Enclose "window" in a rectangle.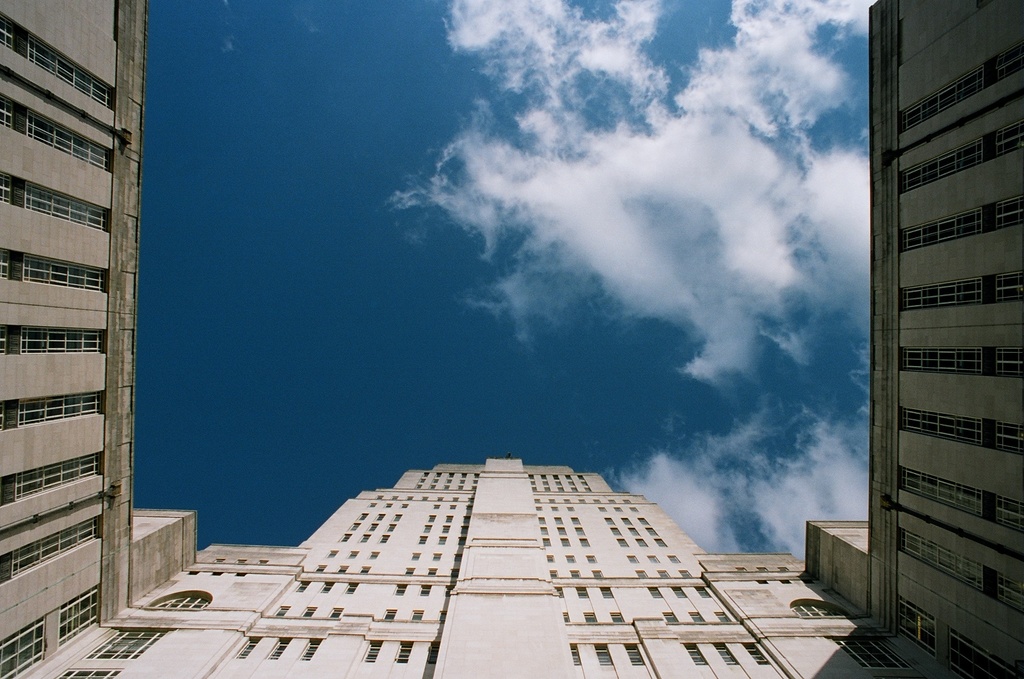
box=[547, 553, 555, 562].
